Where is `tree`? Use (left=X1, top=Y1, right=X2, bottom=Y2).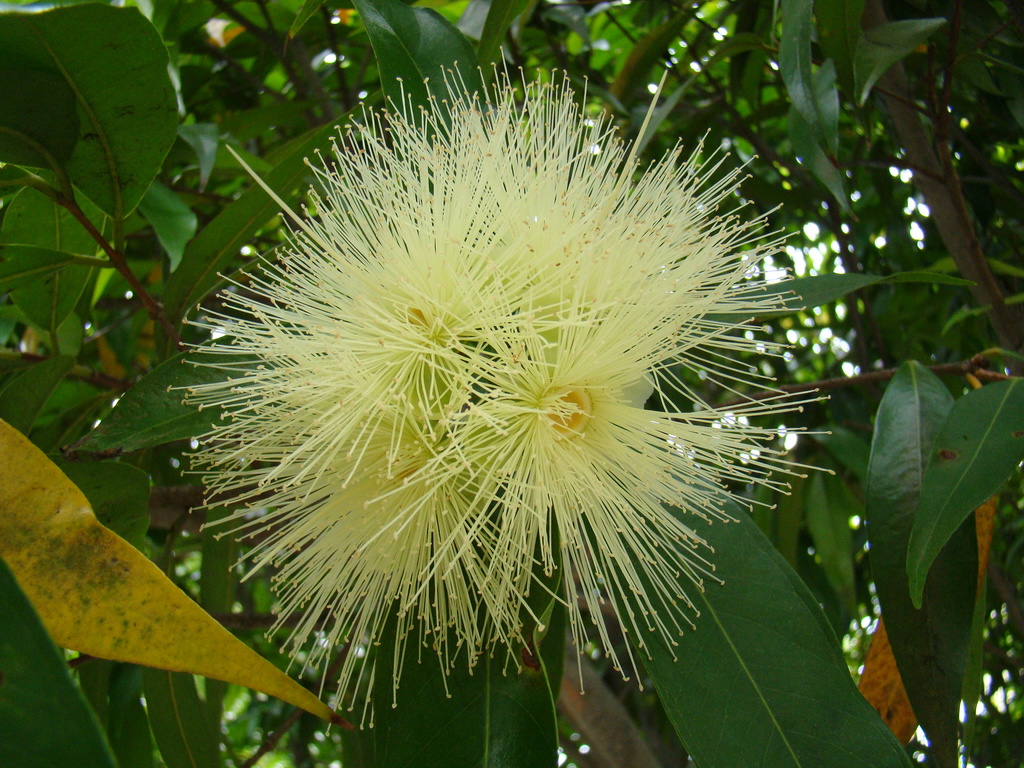
(left=53, top=26, right=956, bottom=758).
